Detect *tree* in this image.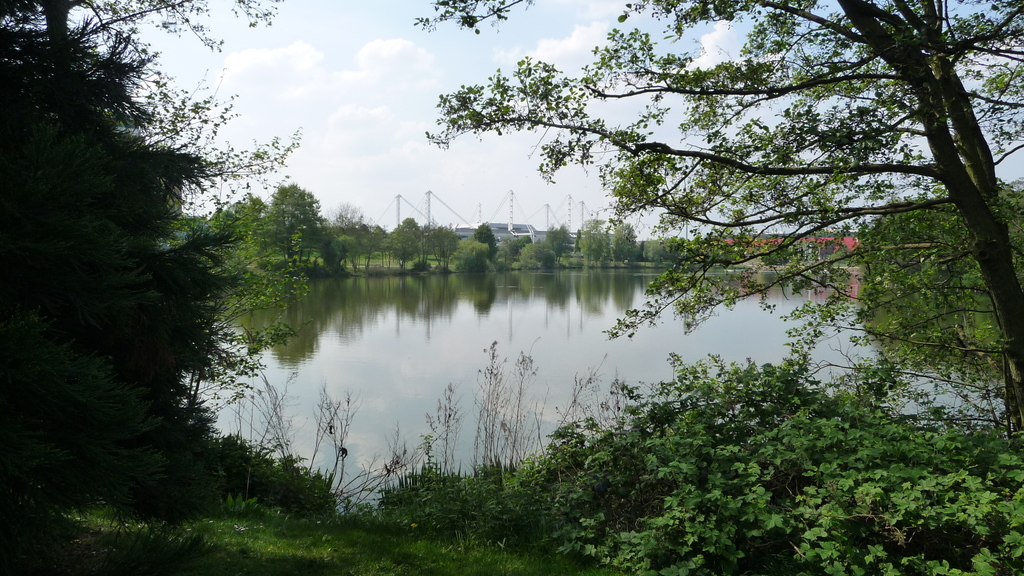
Detection: [x1=498, y1=229, x2=532, y2=267].
